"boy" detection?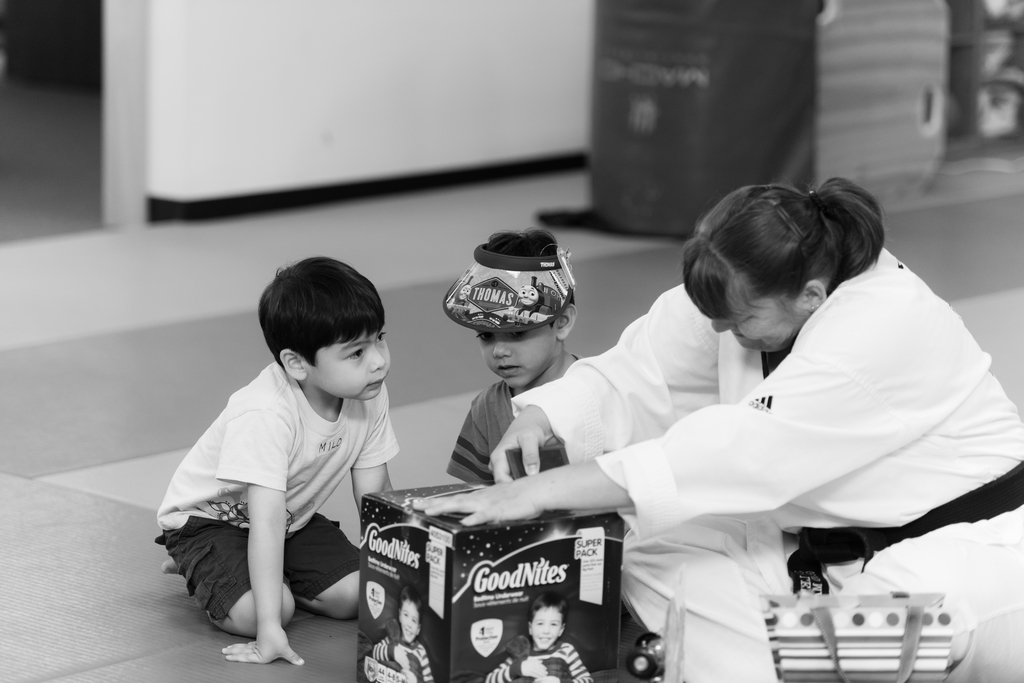
Rect(360, 590, 444, 682)
